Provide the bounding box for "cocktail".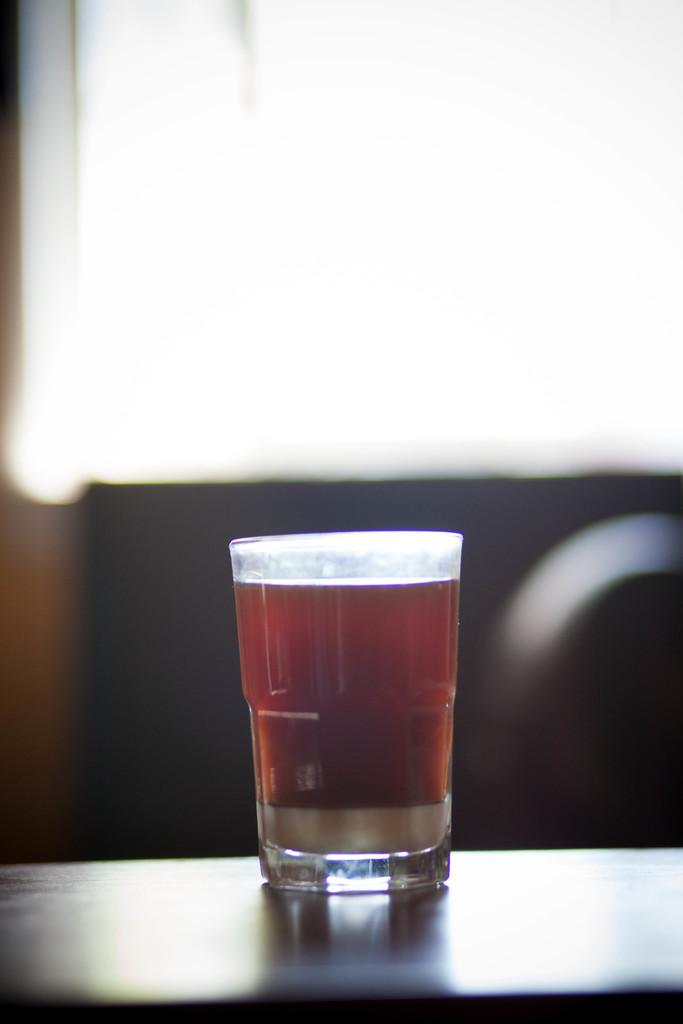
<region>238, 529, 472, 869</region>.
